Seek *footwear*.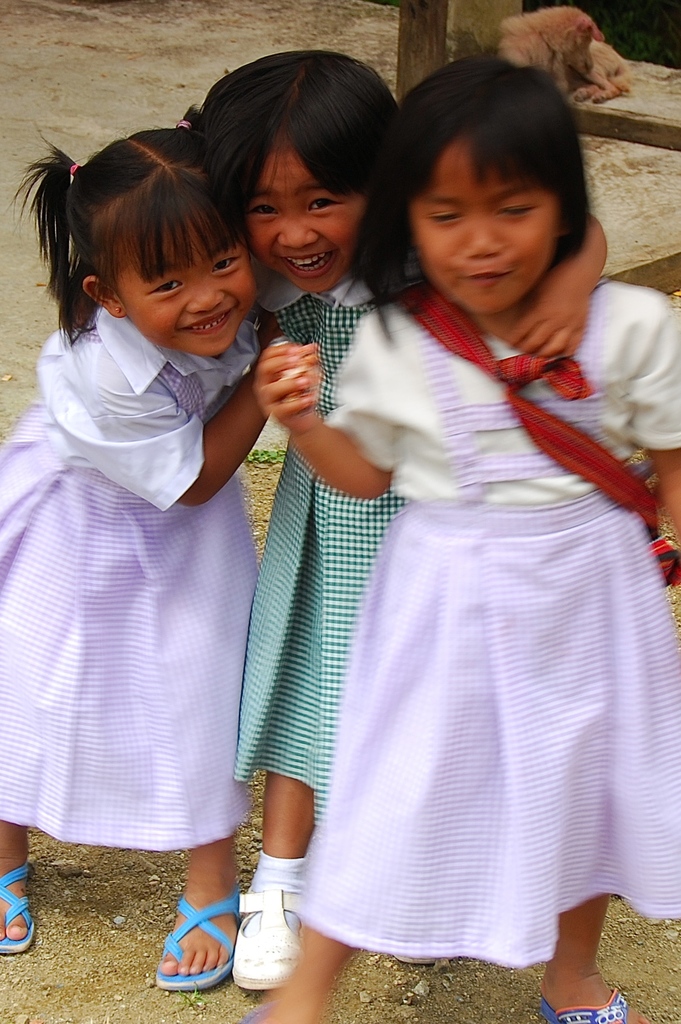
228,875,300,999.
